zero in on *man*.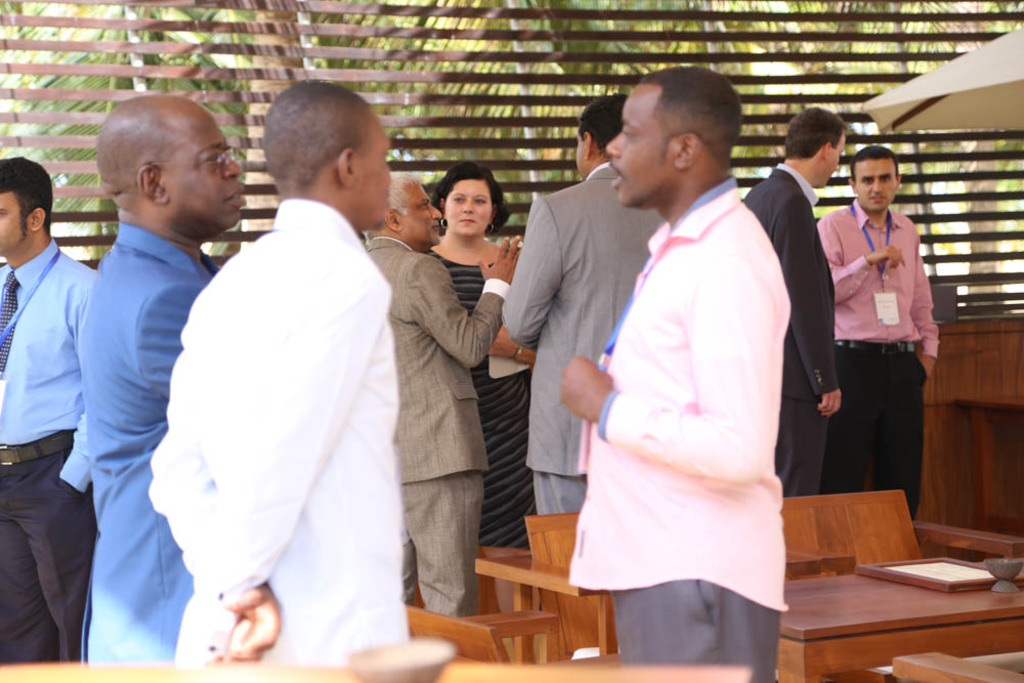
Zeroed in: {"left": 74, "top": 94, "right": 246, "bottom": 665}.
